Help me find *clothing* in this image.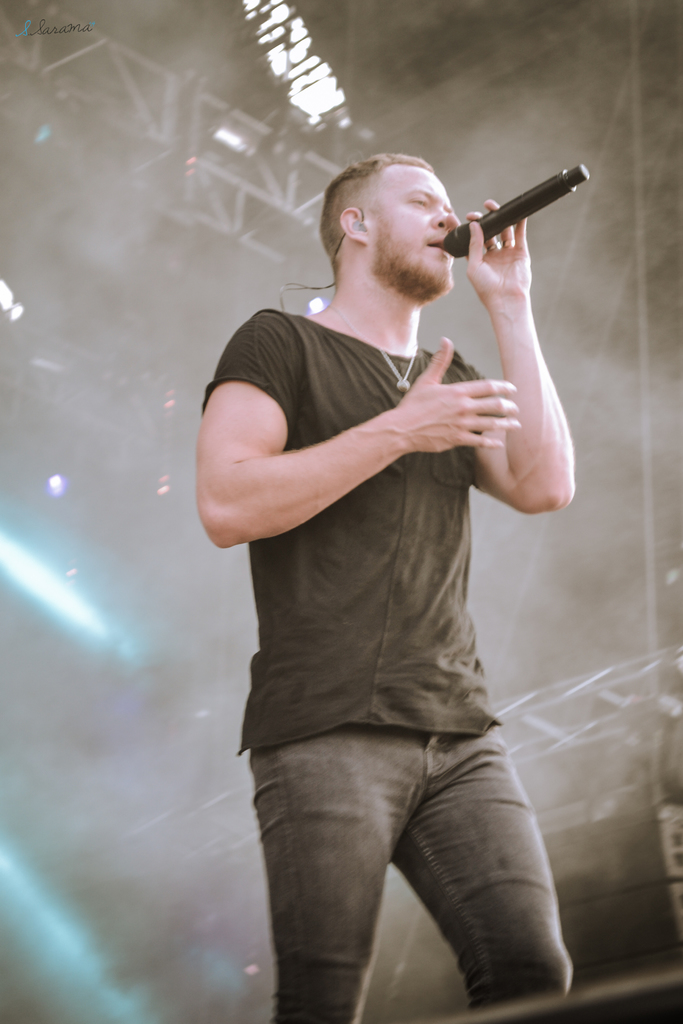
Found it: left=200, top=373, right=593, bottom=986.
